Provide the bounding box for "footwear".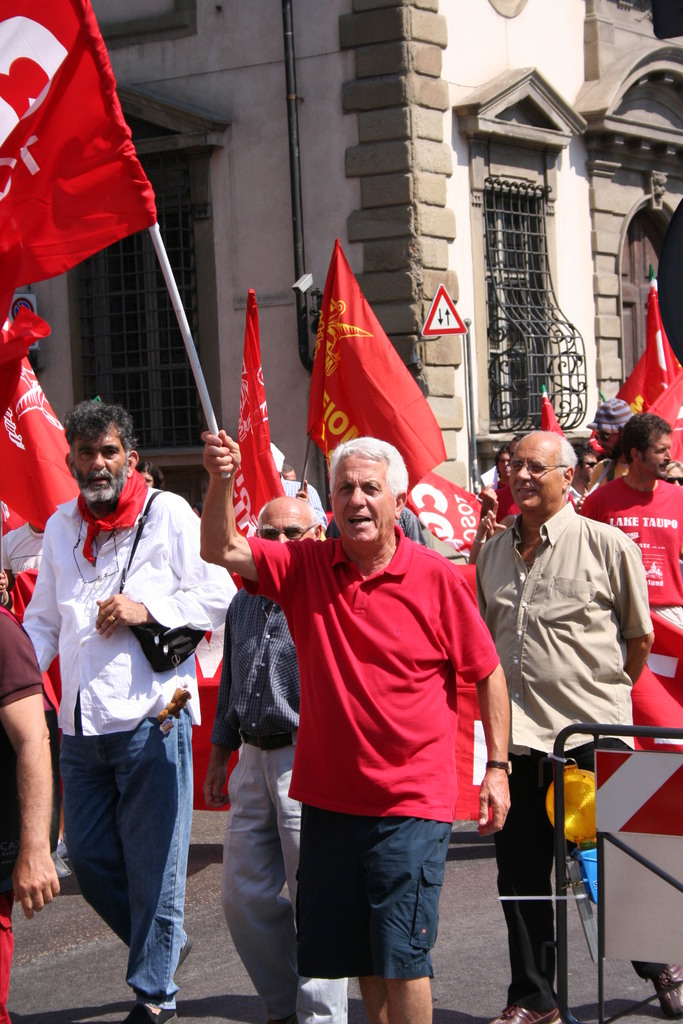
rect(492, 1004, 562, 1023).
